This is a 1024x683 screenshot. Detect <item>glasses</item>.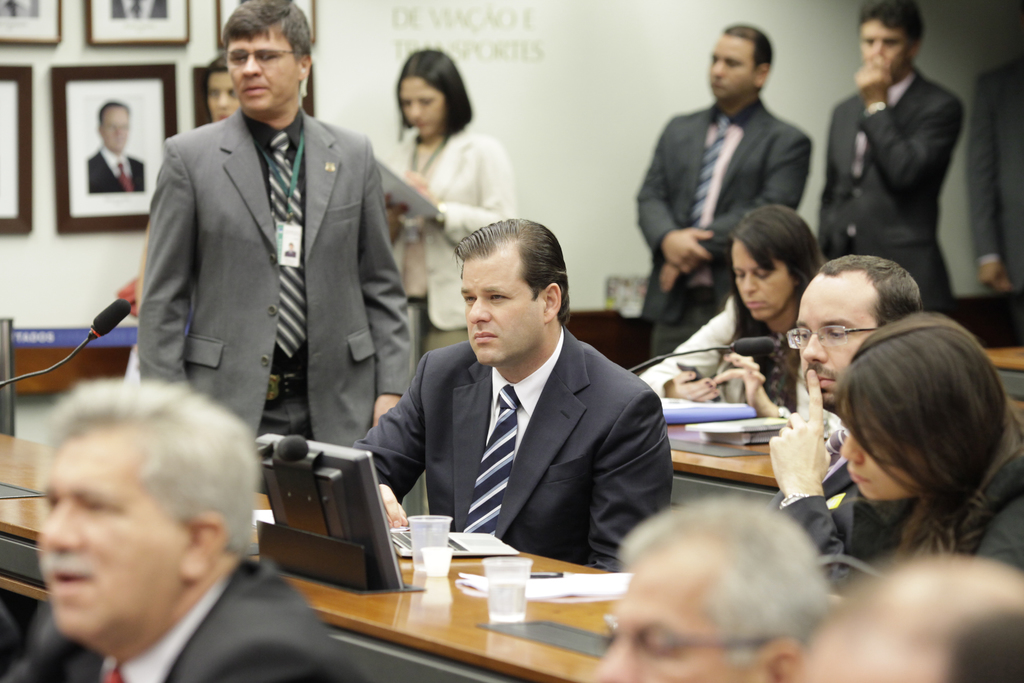
(224, 47, 294, 70).
